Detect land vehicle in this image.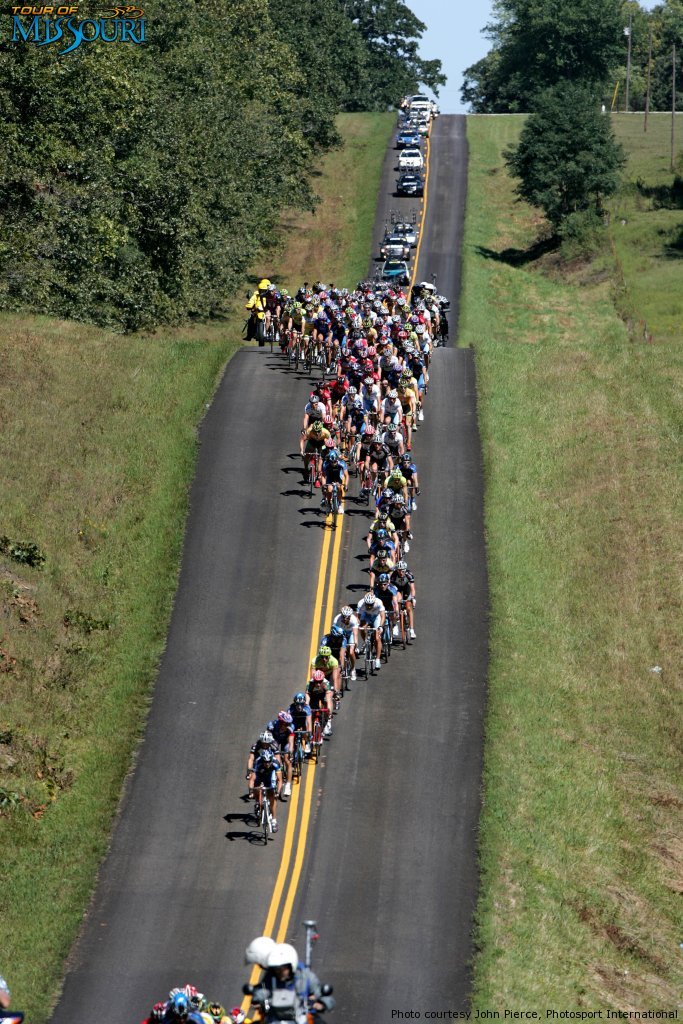
Detection: 377,464,384,491.
